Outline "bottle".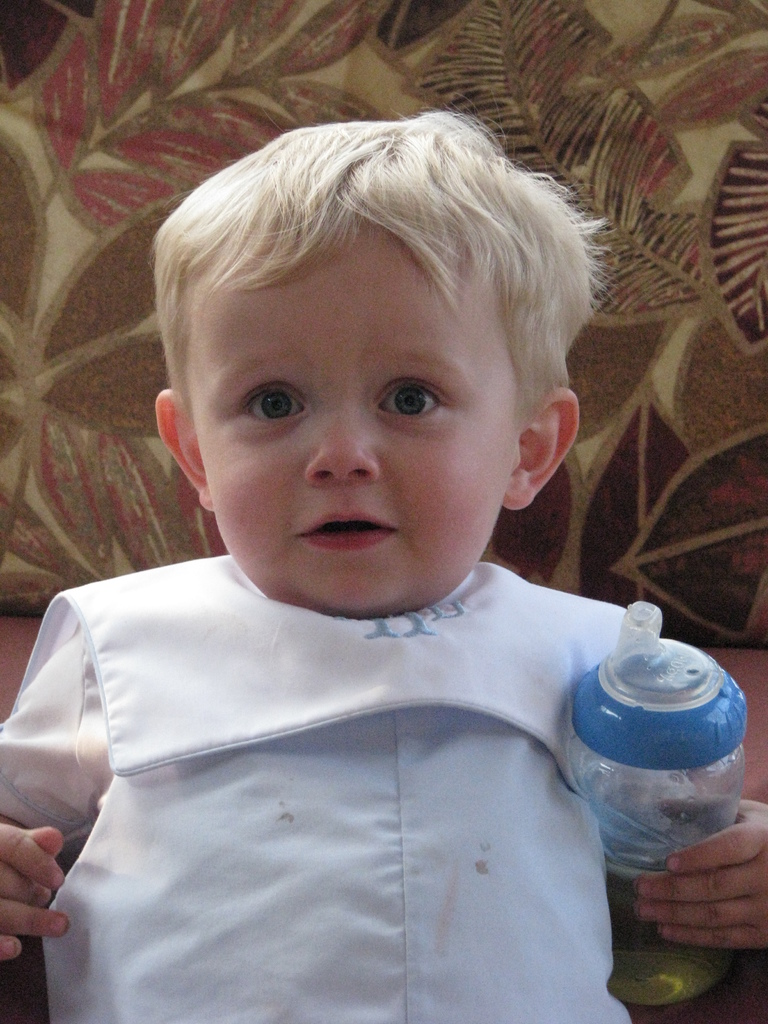
Outline: 565:620:764:1014.
